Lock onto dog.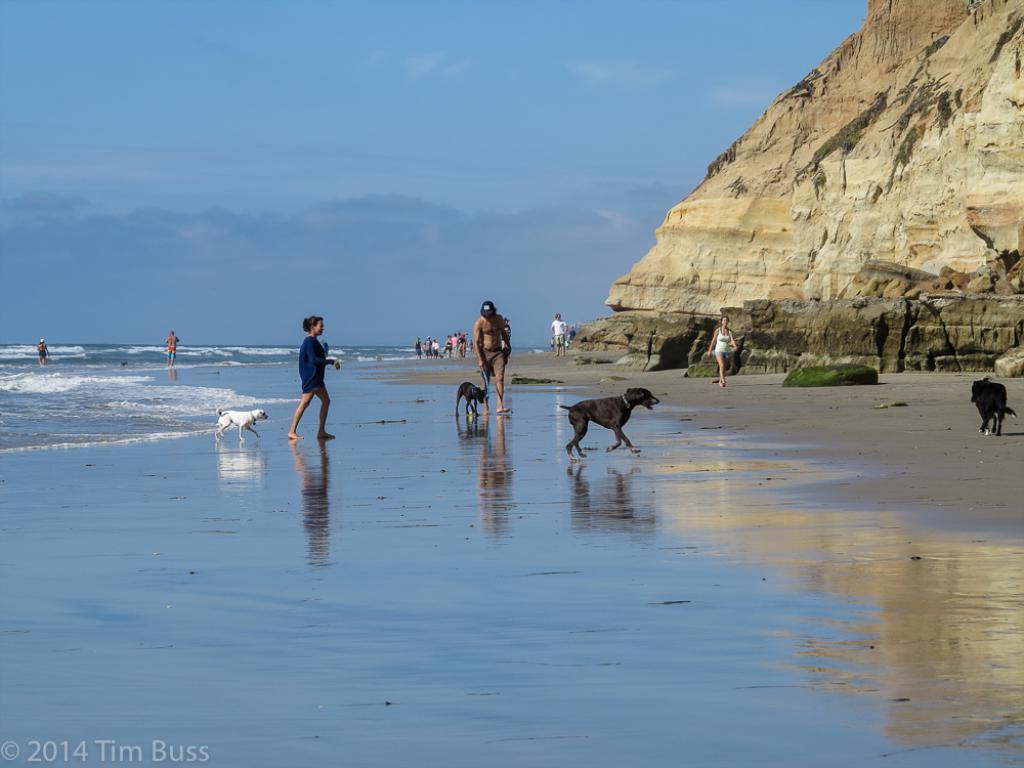
Locked: left=455, top=378, right=487, bottom=416.
